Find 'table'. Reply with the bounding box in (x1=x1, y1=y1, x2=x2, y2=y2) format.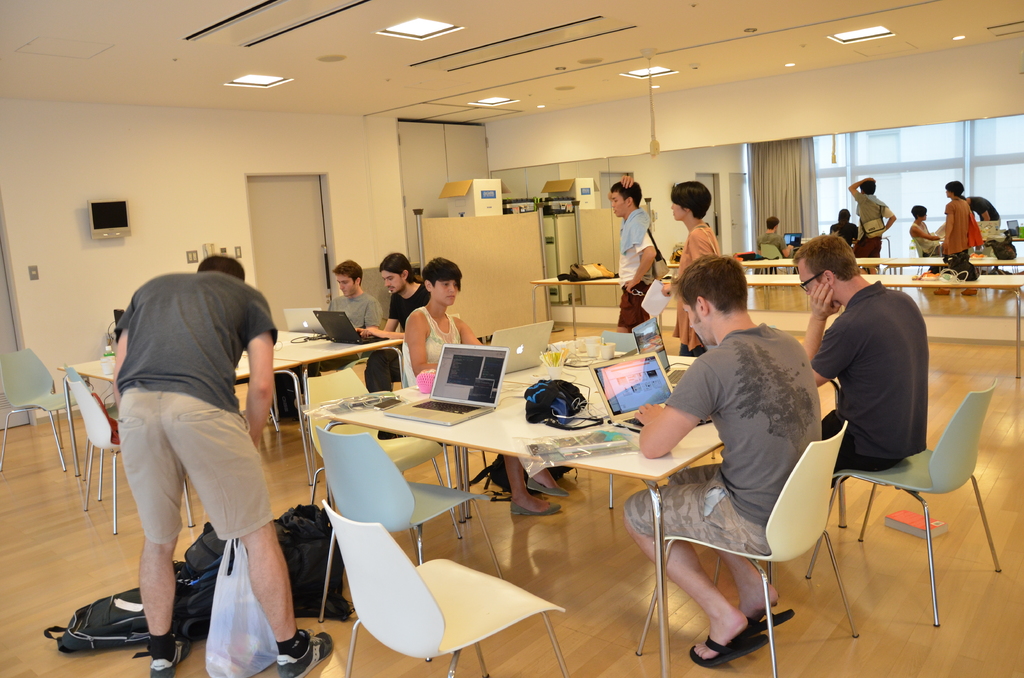
(x1=307, y1=337, x2=840, y2=677).
